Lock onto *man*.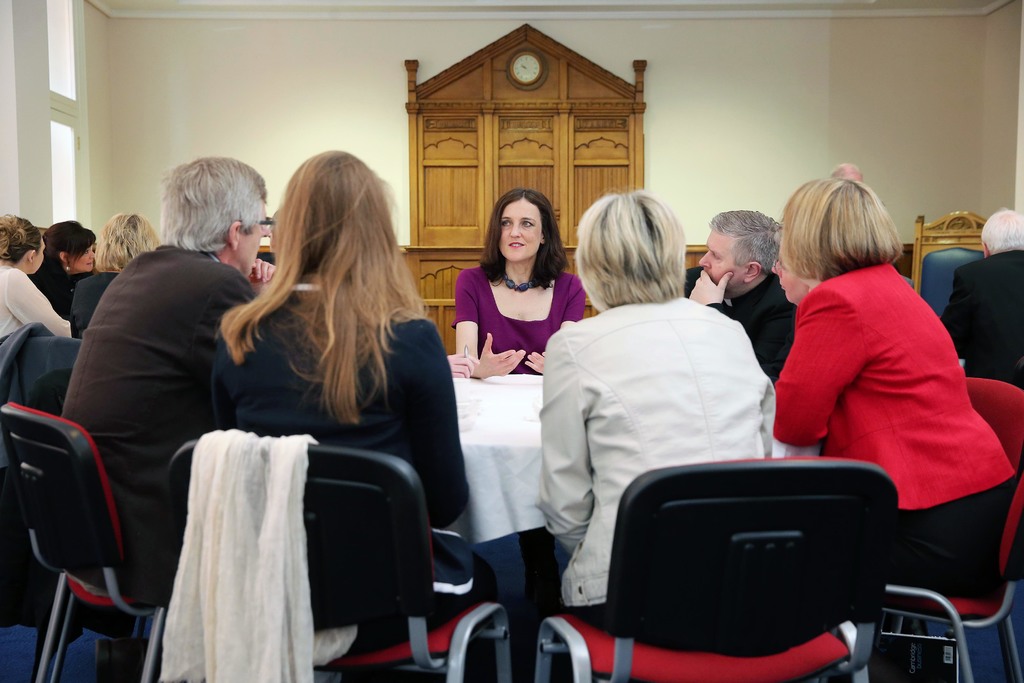
Locked: 52,154,268,602.
